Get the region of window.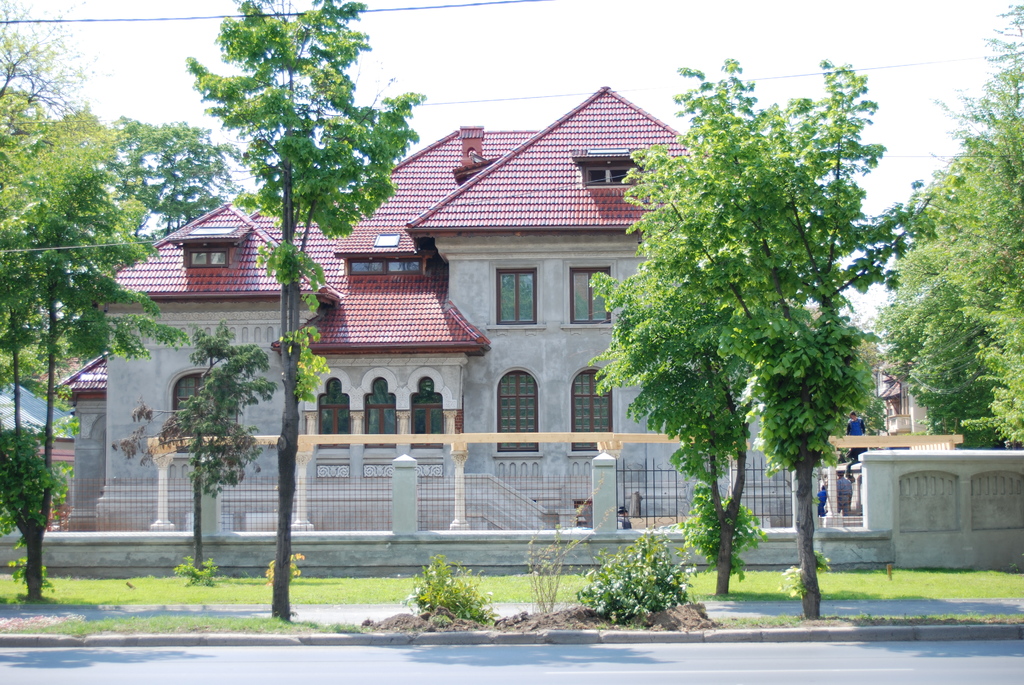
Rect(568, 265, 611, 322).
